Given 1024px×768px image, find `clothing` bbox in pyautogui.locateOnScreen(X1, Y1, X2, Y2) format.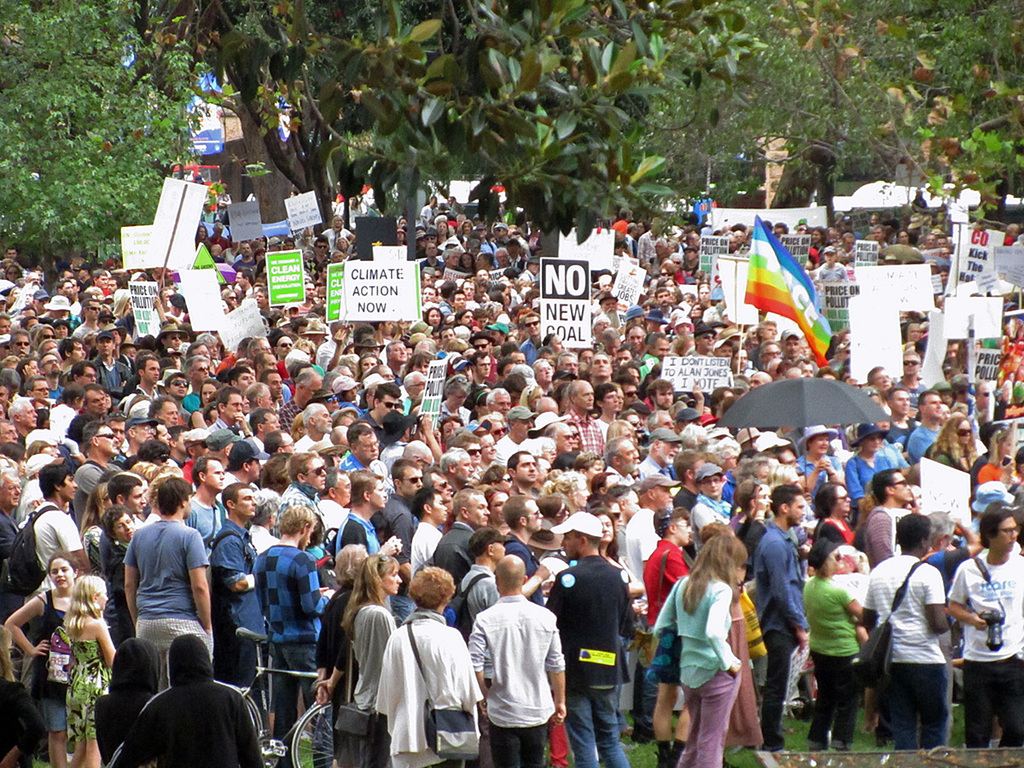
pyautogui.locateOnScreen(749, 532, 809, 755).
